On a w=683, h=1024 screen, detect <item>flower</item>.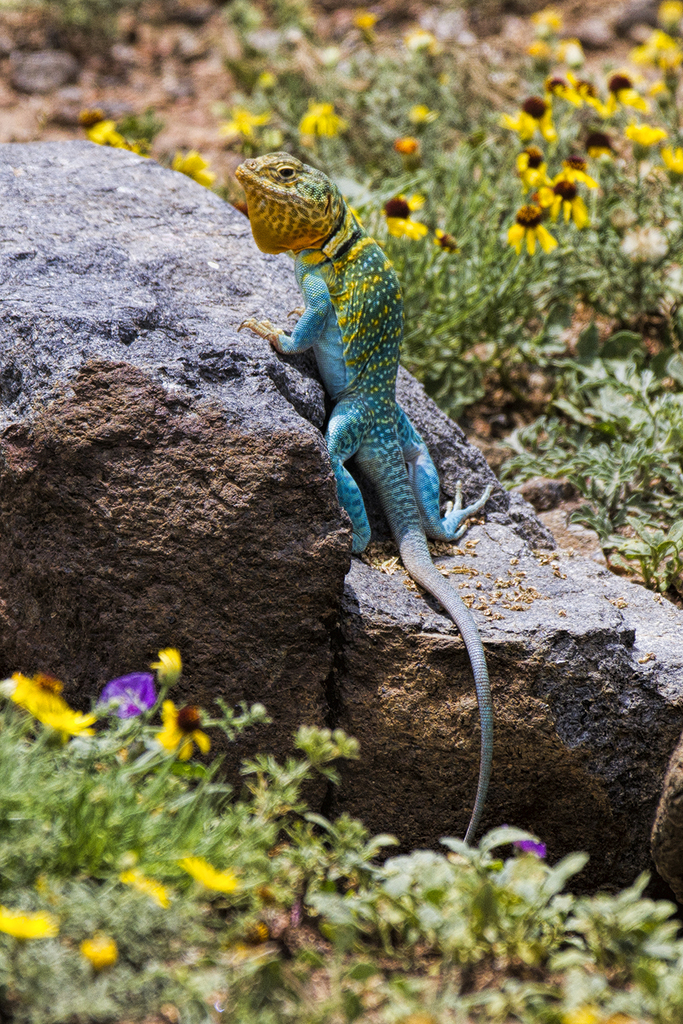
495/94/557/143.
